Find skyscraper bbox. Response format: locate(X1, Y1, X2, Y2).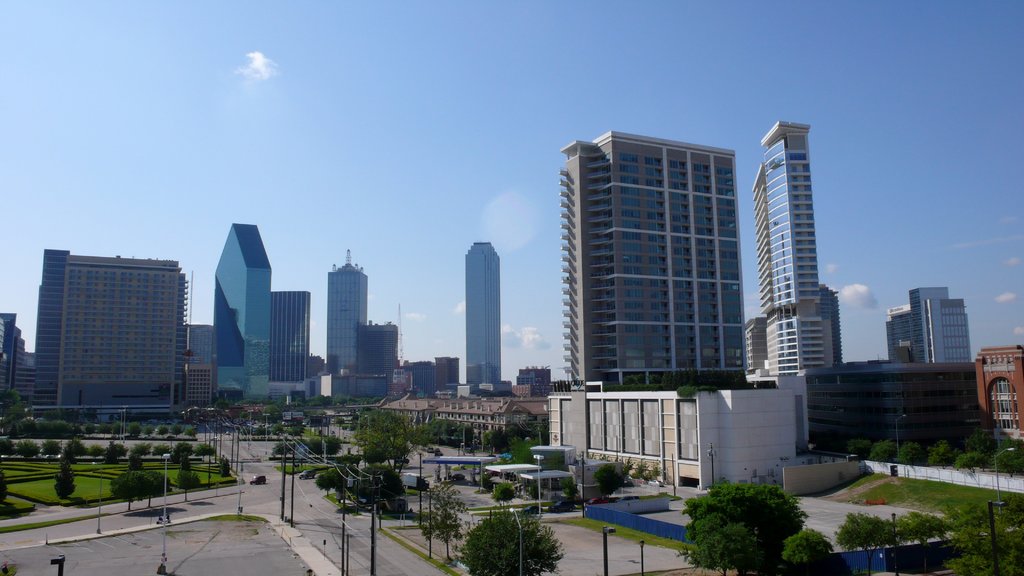
locate(465, 236, 504, 397).
